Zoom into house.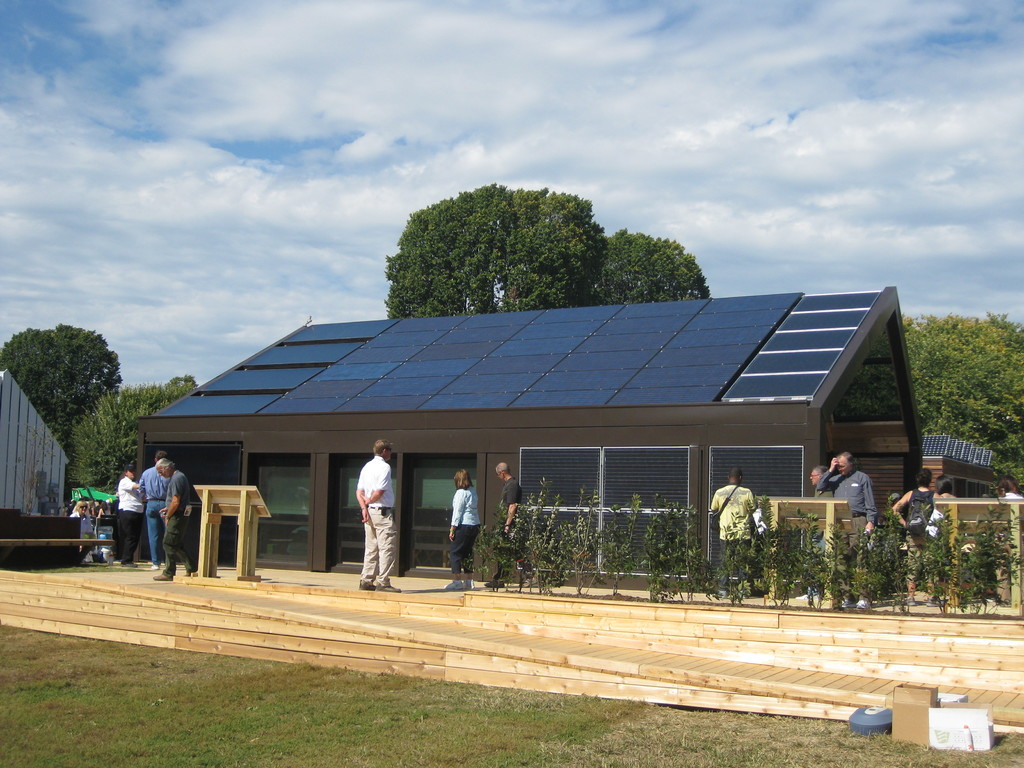
Zoom target: [left=911, top=426, right=1008, bottom=593].
